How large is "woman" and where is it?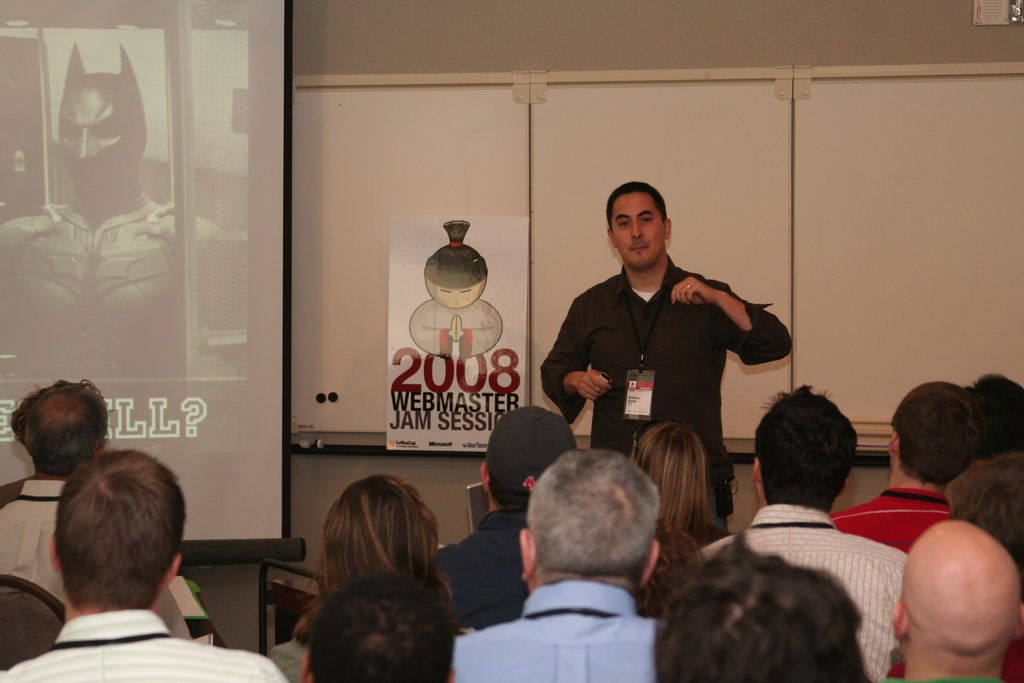
Bounding box: [left=267, top=492, right=472, bottom=659].
